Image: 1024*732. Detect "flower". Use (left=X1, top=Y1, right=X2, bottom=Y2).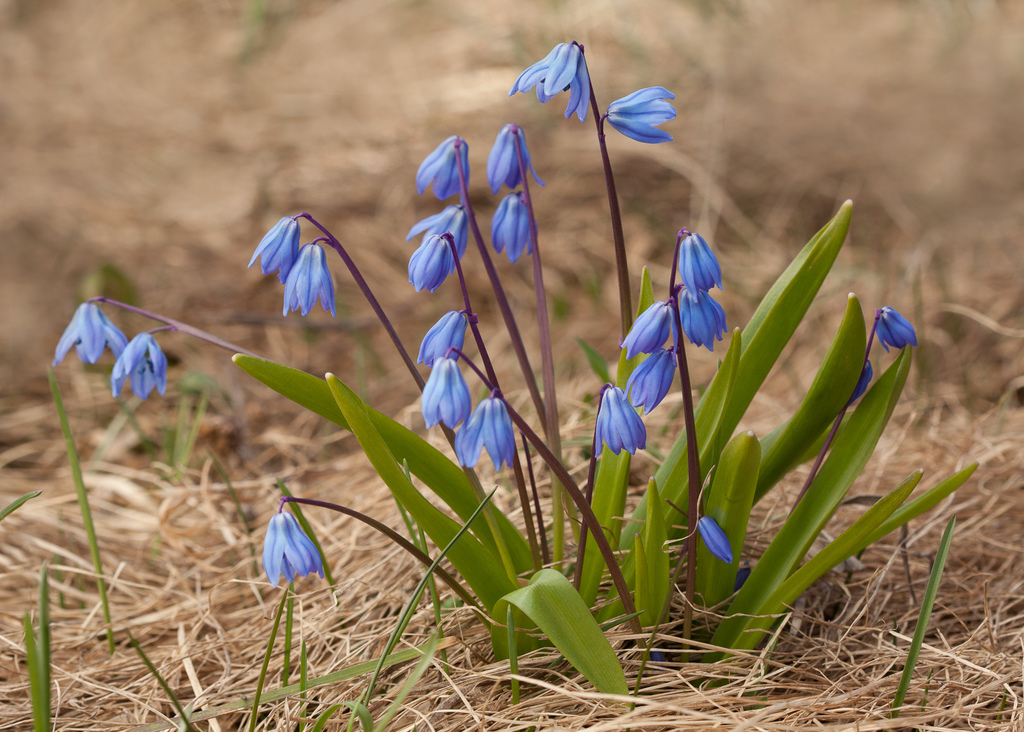
(left=626, top=347, right=674, bottom=412).
